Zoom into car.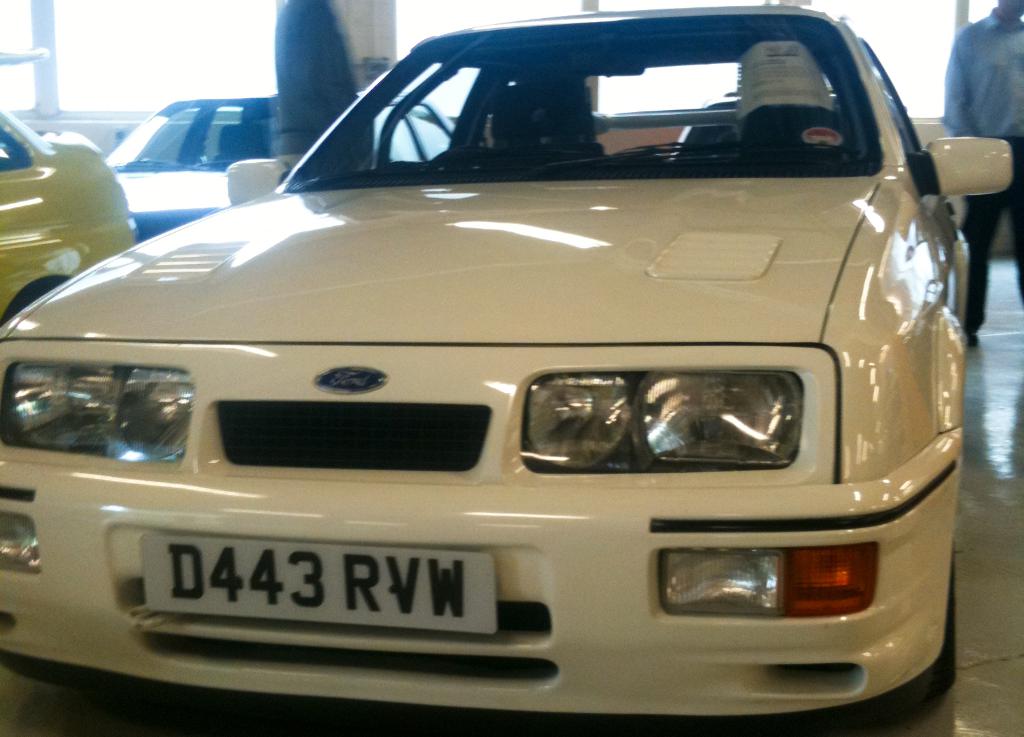
Zoom target: box(96, 93, 465, 241).
